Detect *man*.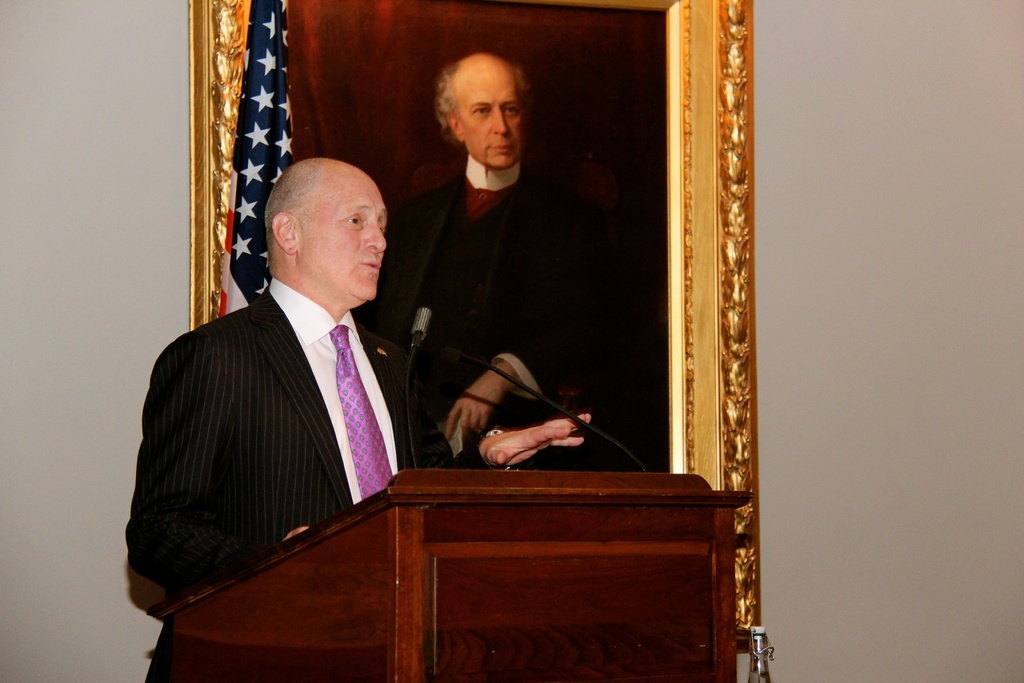
Detected at <box>176,108,520,623</box>.
